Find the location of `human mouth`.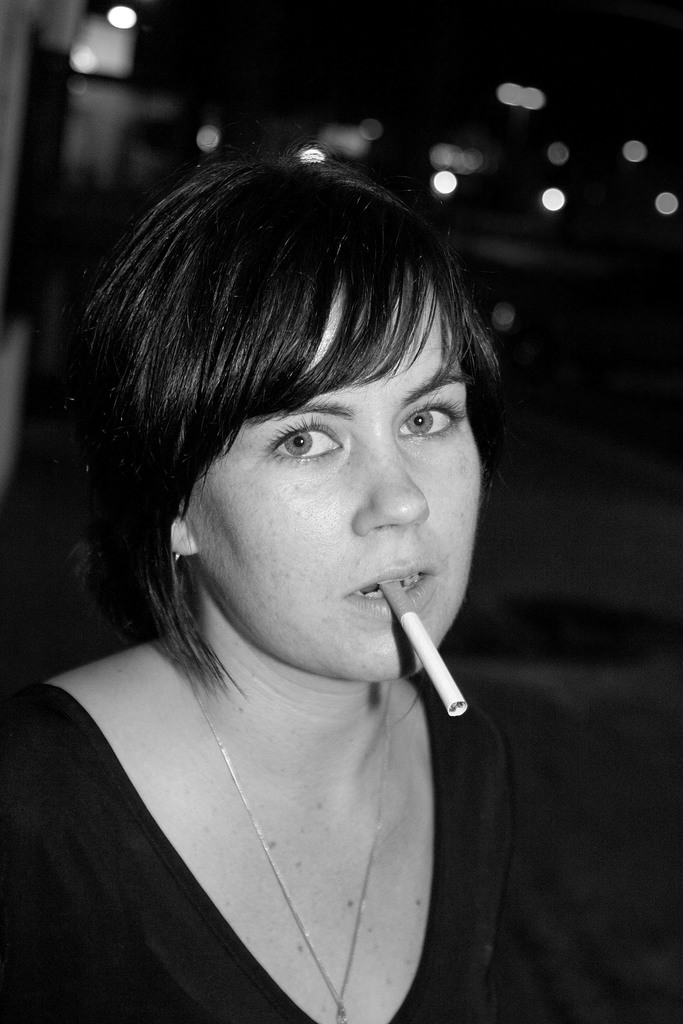
Location: 339:564:440:620.
